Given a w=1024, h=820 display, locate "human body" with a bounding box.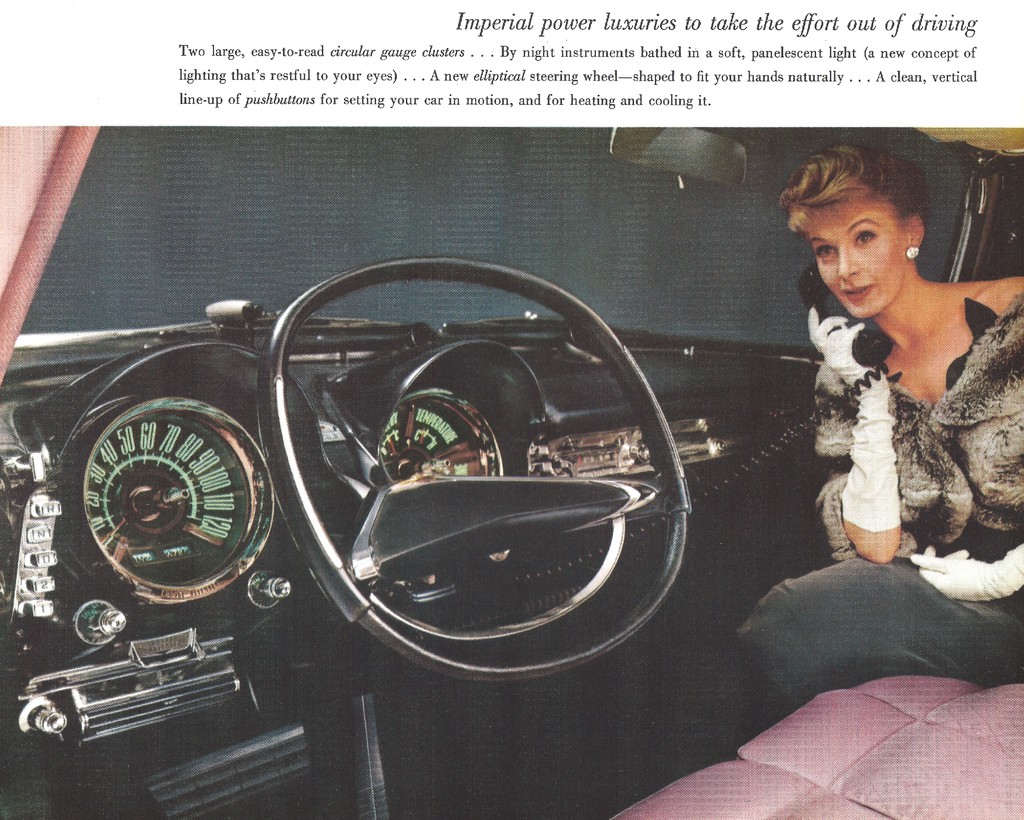
Located: [left=734, top=145, right=1023, bottom=679].
